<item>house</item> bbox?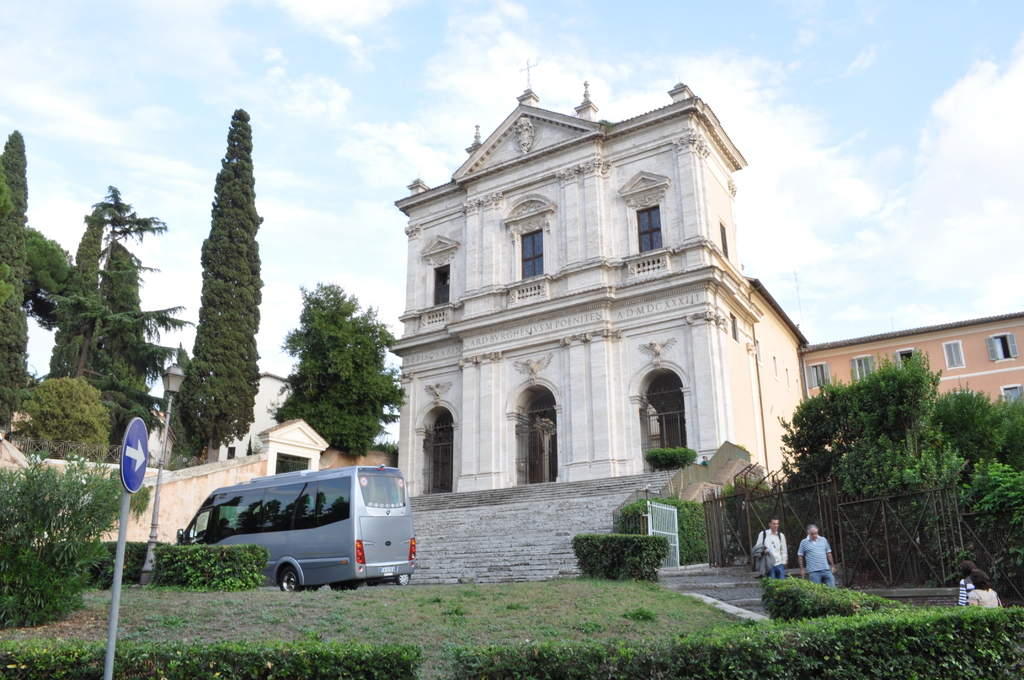
detection(169, 360, 404, 549)
